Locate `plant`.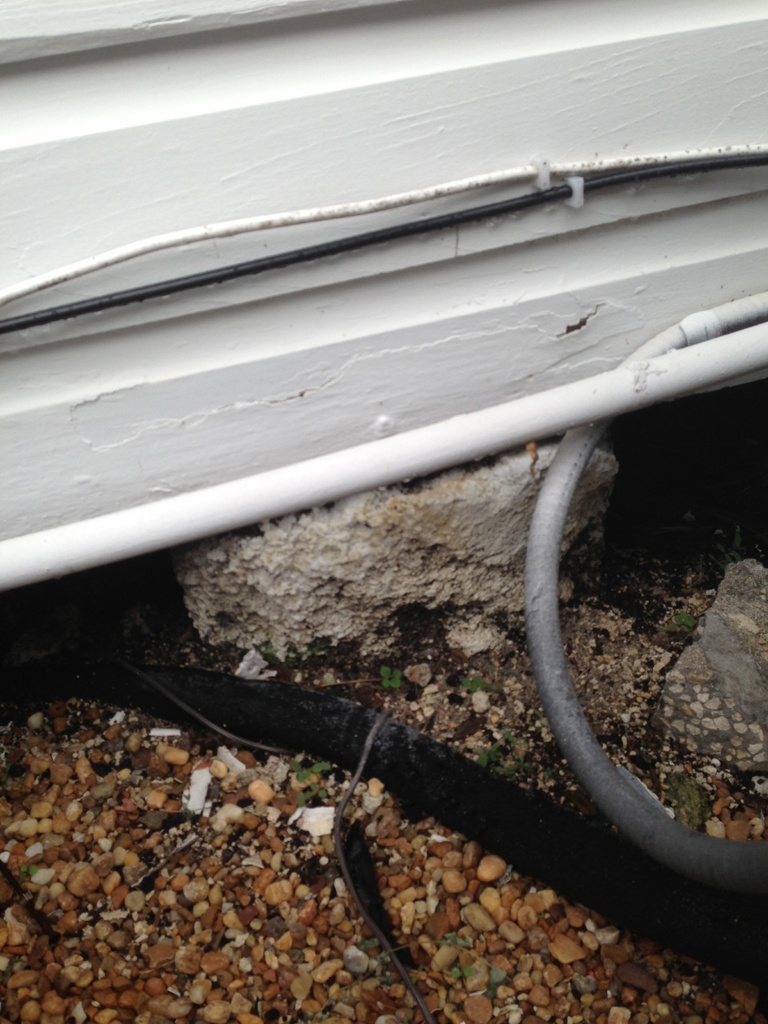
Bounding box: (661,610,698,636).
